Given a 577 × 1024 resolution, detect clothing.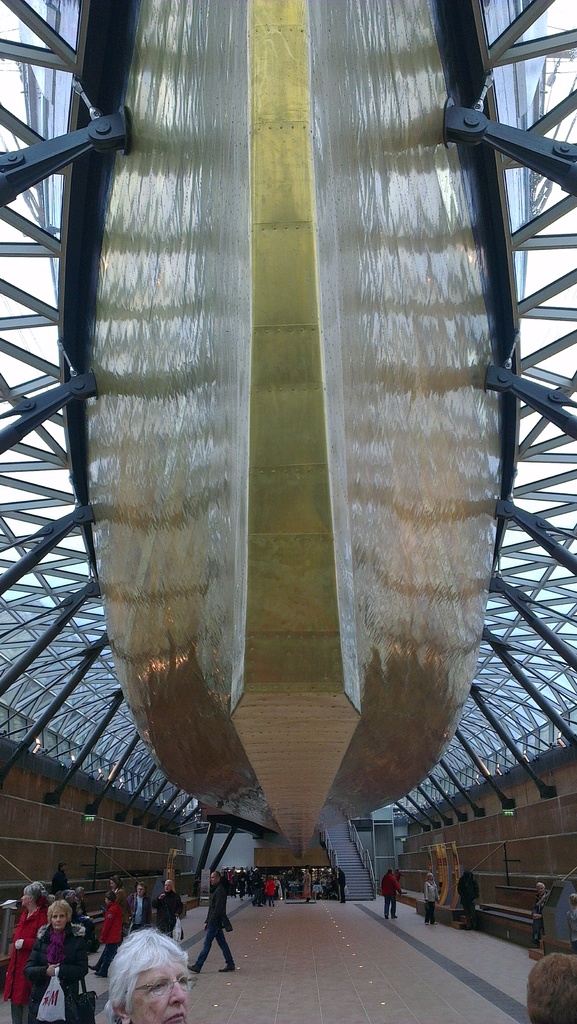
bbox=(187, 876, 234, 974).
